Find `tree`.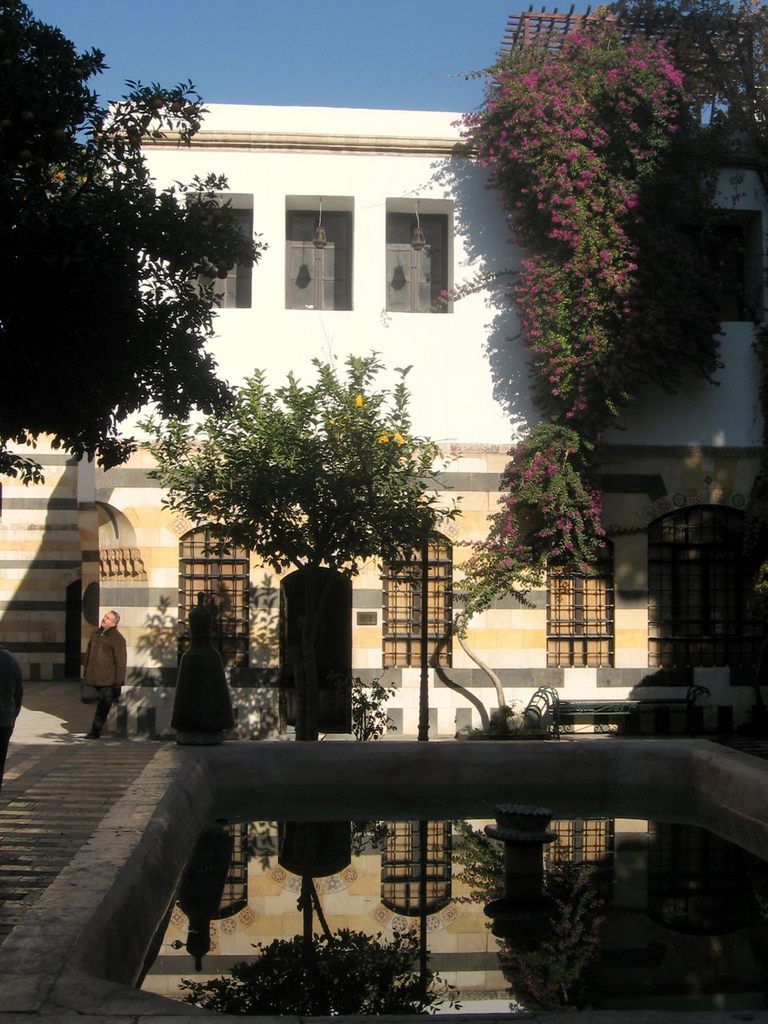
BBox(0, 0, 269, 508).
